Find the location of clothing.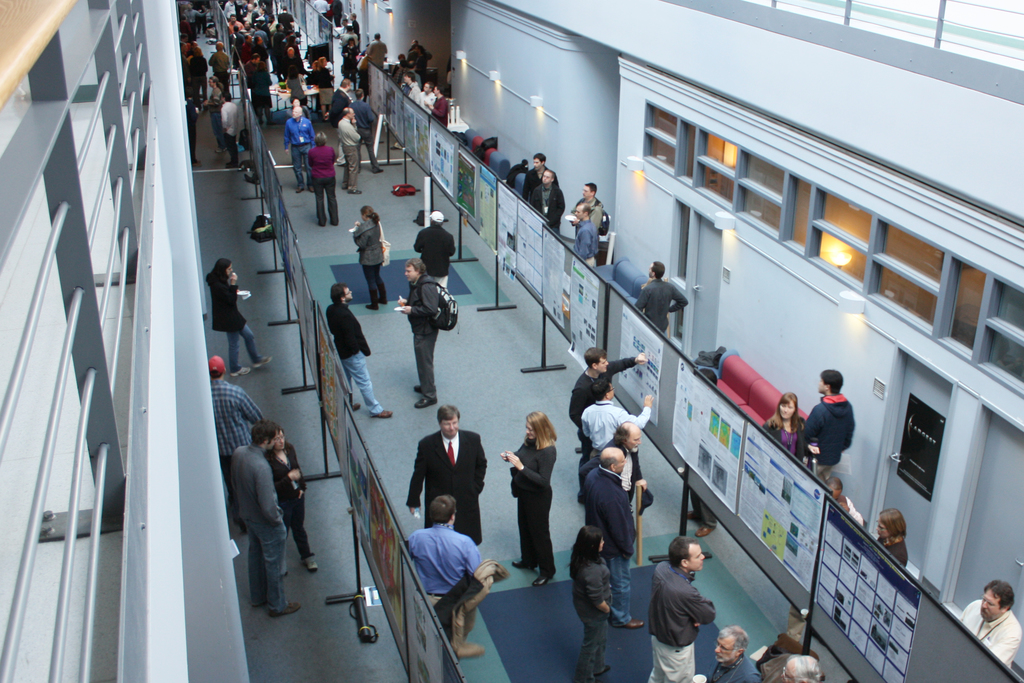
Location: locate(211, 379, 263, 522).
